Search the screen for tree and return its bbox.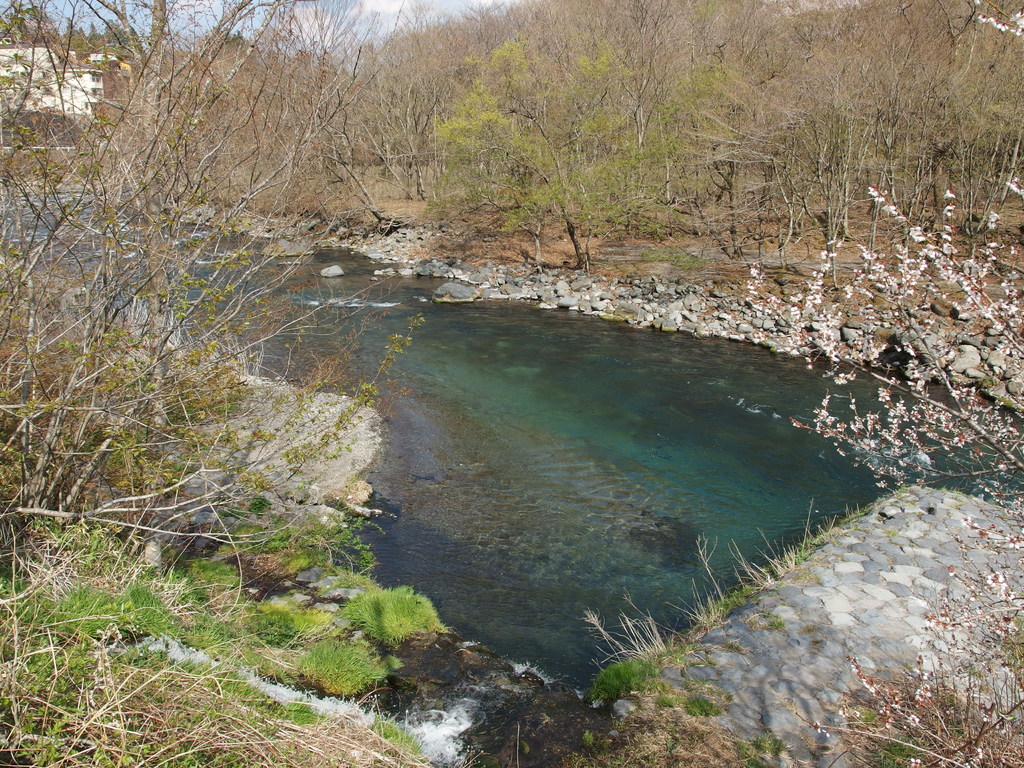
Found: [x1=424, y1=36, x2=724, y2=272].
